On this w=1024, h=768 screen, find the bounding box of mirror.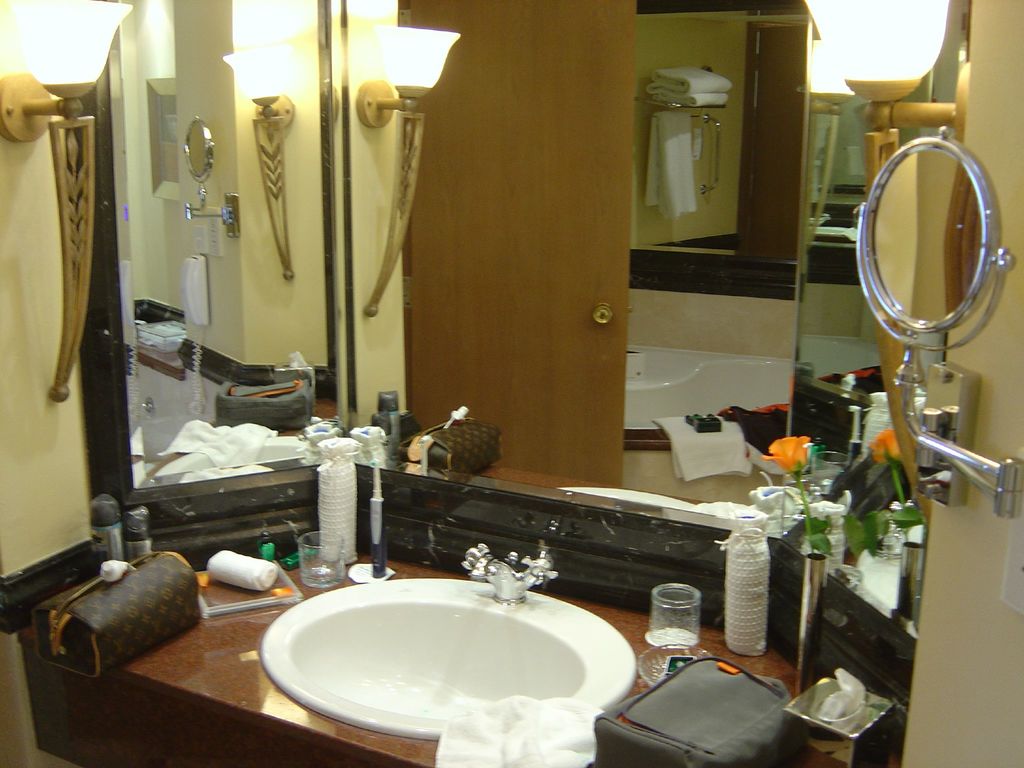
Bounding box: <bbox>104, 0, 341, 484</bbox>.
